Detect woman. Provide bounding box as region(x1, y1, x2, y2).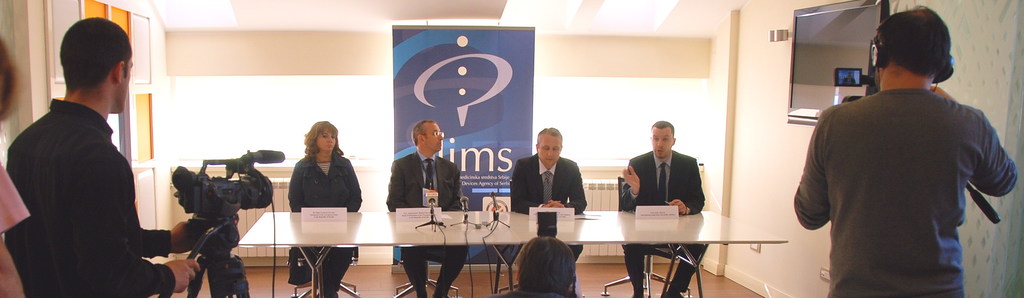
region(284, 120, 362, 297).
